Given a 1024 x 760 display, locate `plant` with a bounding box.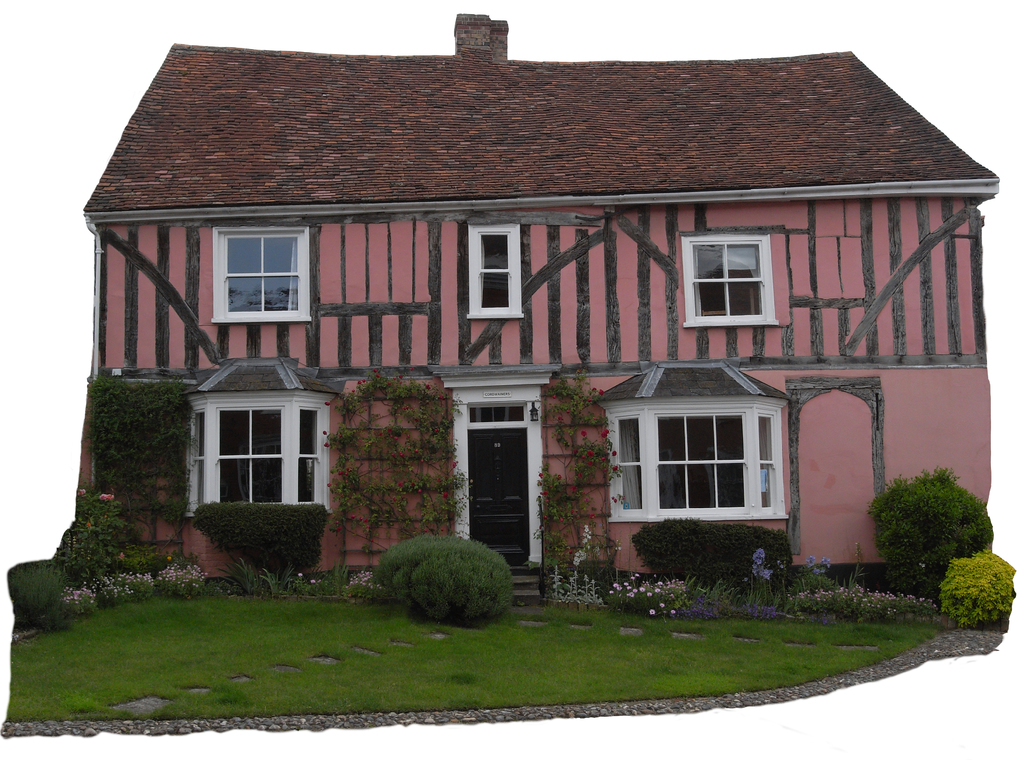
Located: (x1=78, y1=367, x2=194, y2=506).
